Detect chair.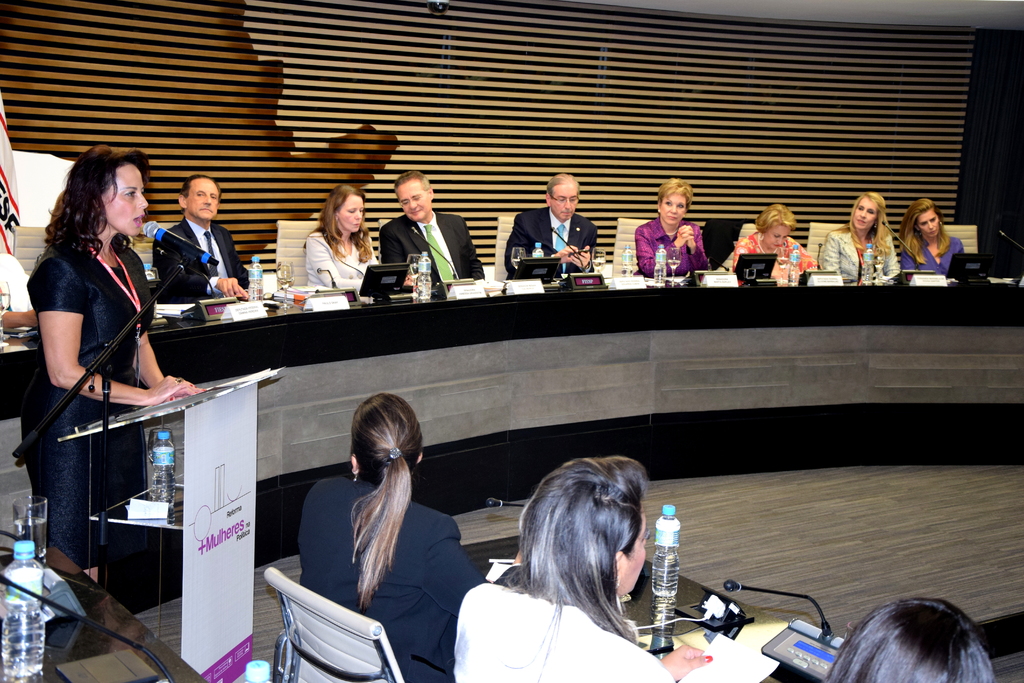
Detected at crop(945, 224, 984, 265).
